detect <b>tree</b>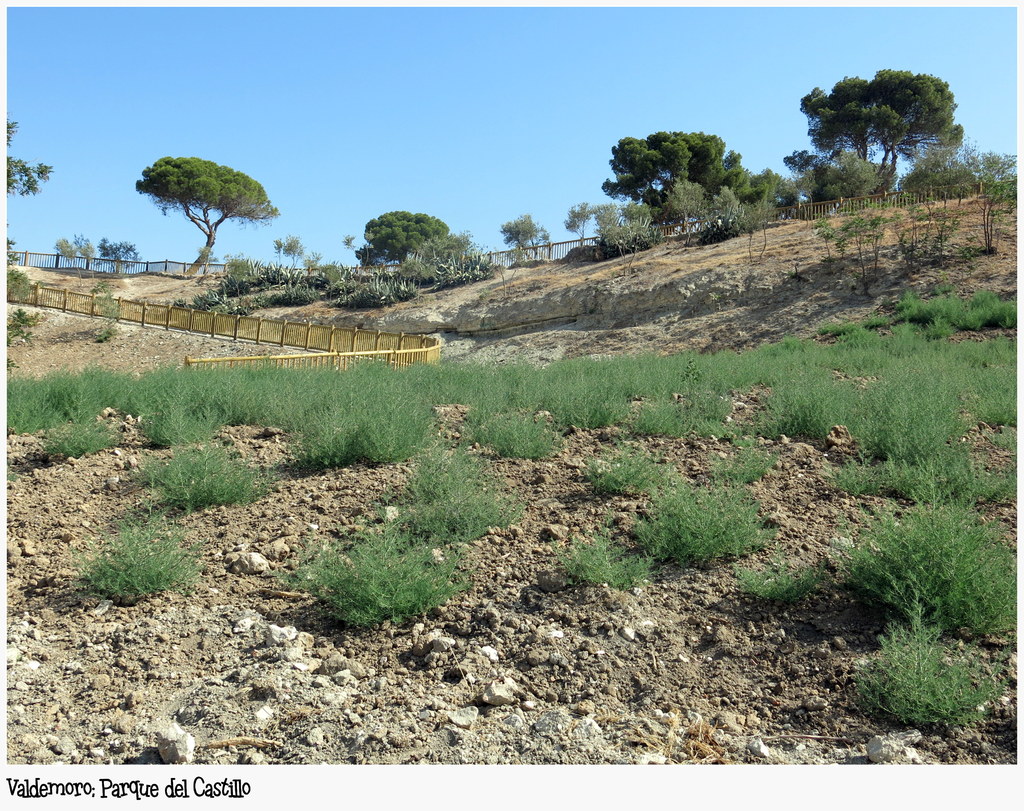
[left=138, top=155, right=284, bottom=277]
